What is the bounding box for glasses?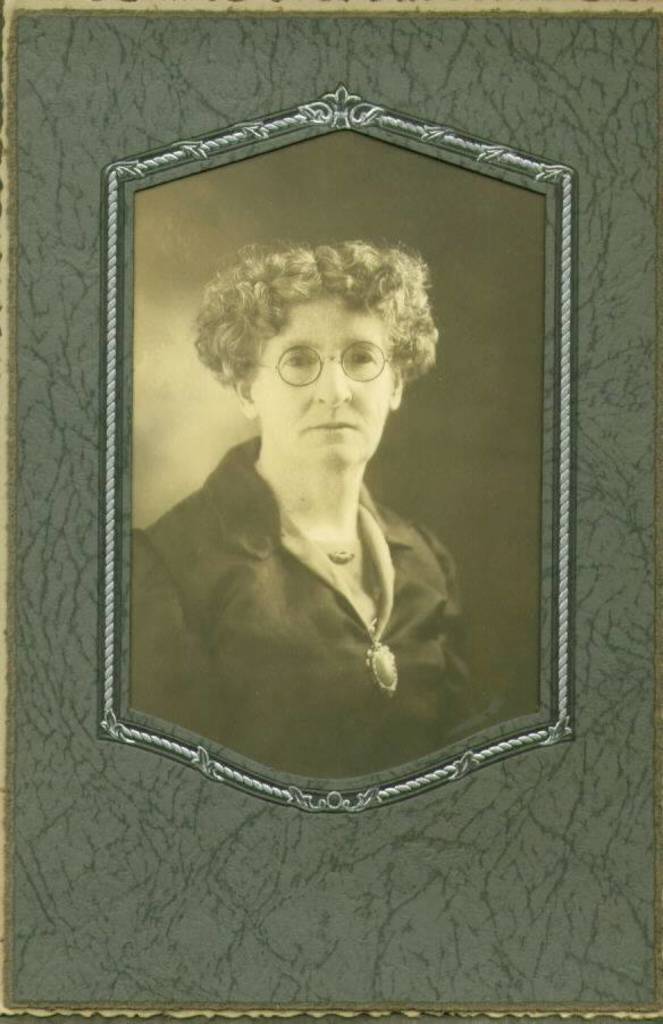
pyautogui.locateOnScreen(245, 341, 410, 392).
